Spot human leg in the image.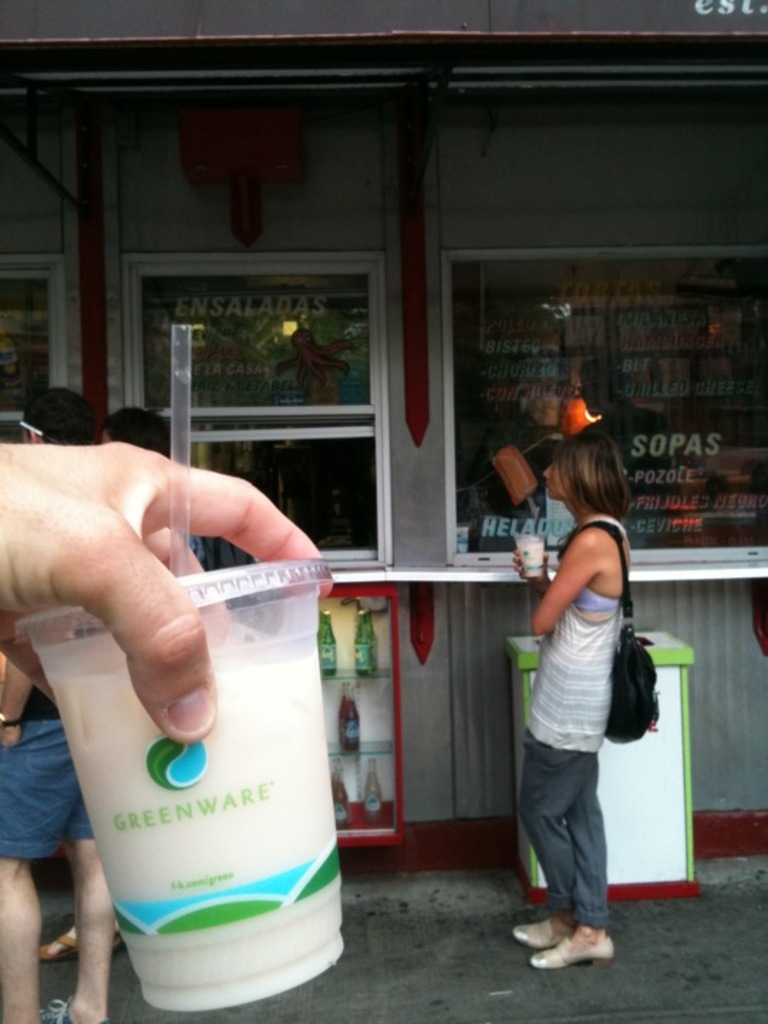
human leg found at {"x1": 508, "y1": 722, "x2": 619, "y2": 966}.
